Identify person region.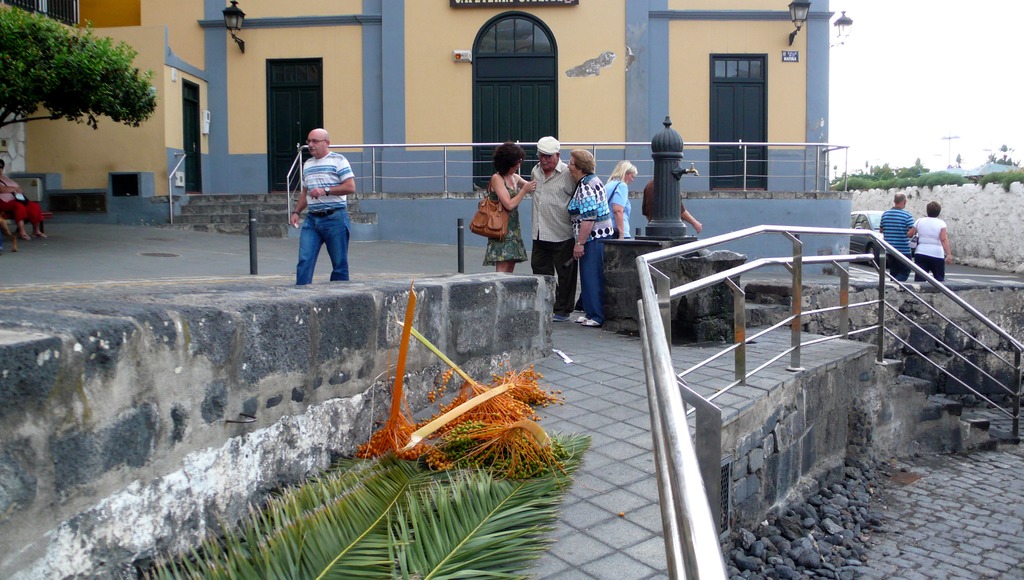
Region: l=282, t=114, r=356, b=282.
